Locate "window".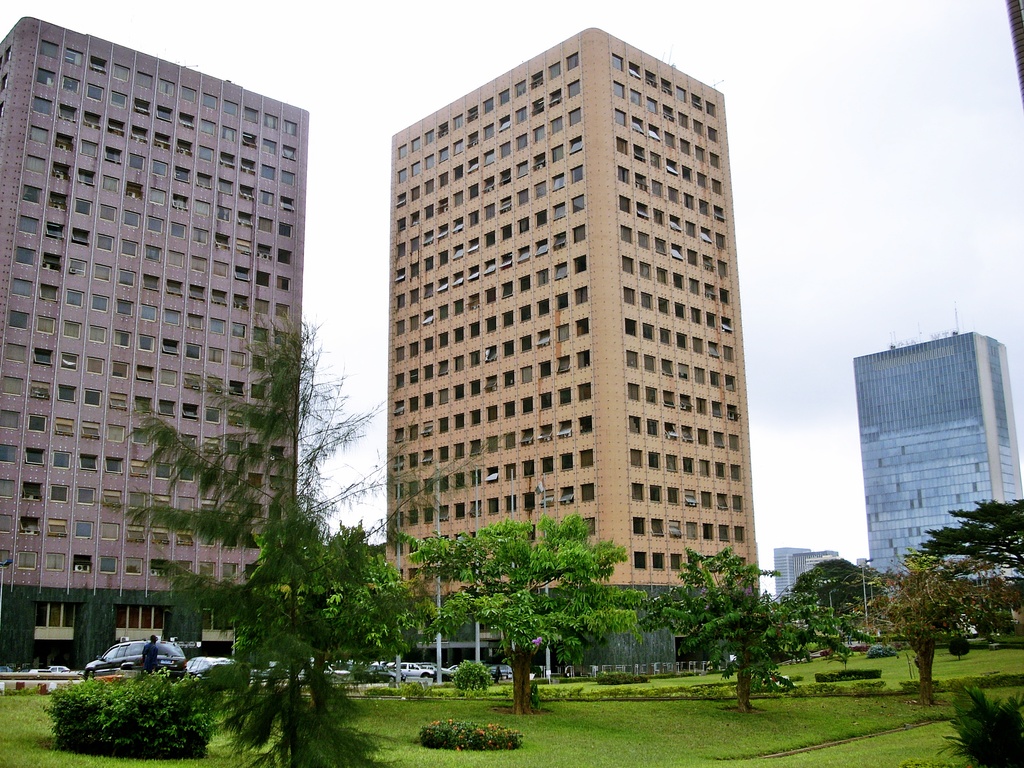
Bounding box: <region>191, 257, 209, 272</region>.
